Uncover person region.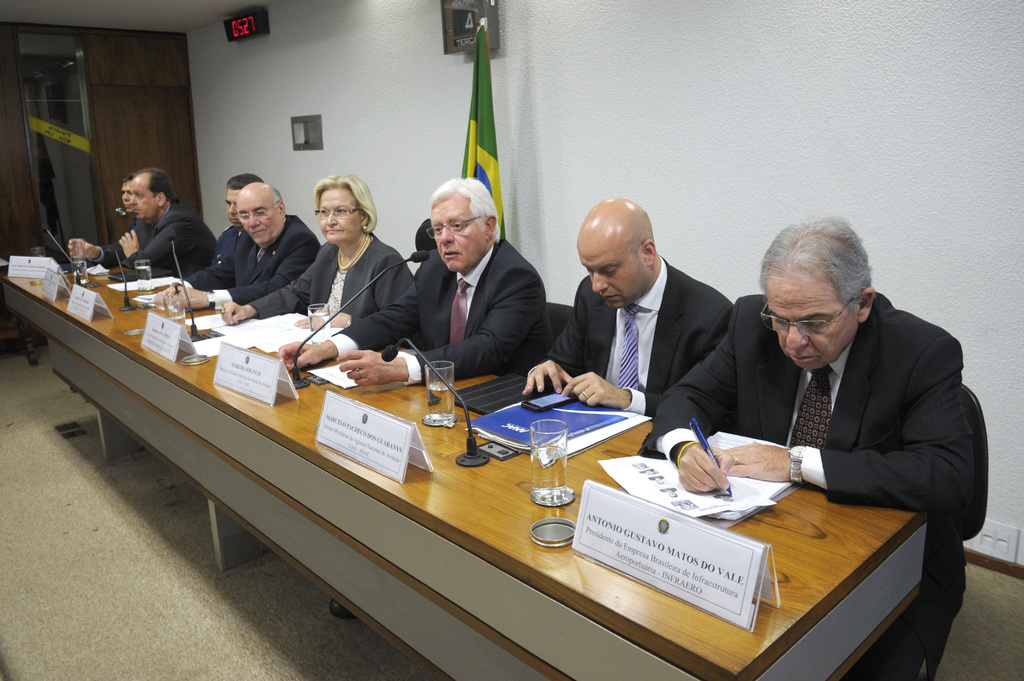
Uncovered: (269,180,557,383).
